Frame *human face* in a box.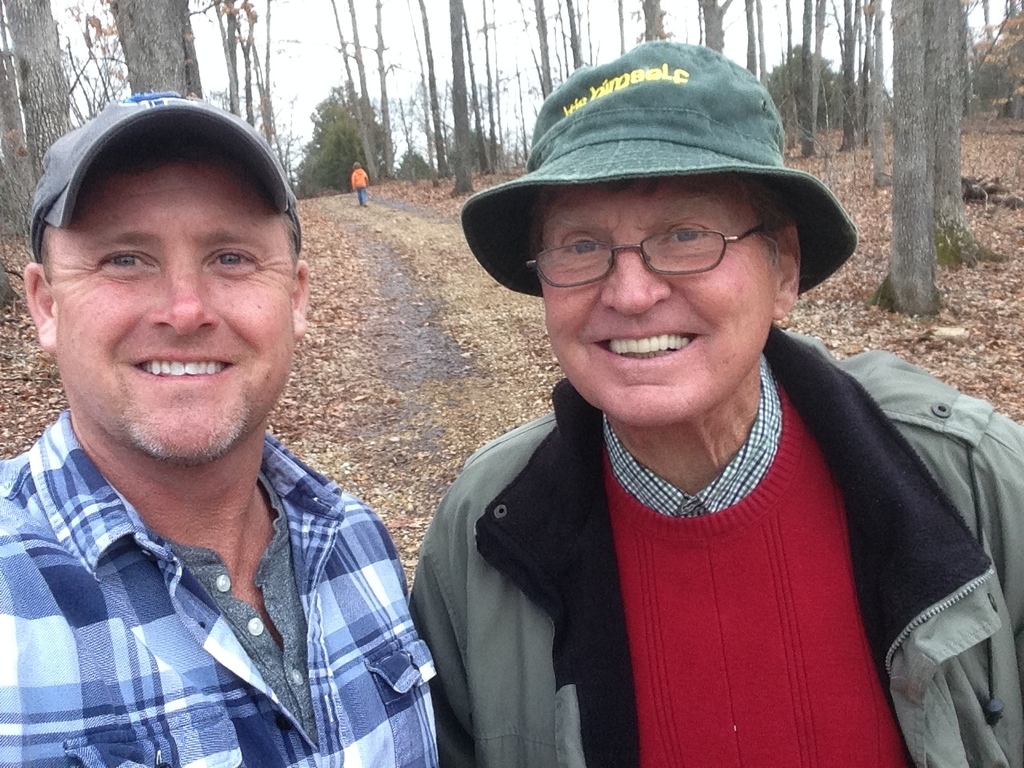
bbox(542, 182, 778, 426).
